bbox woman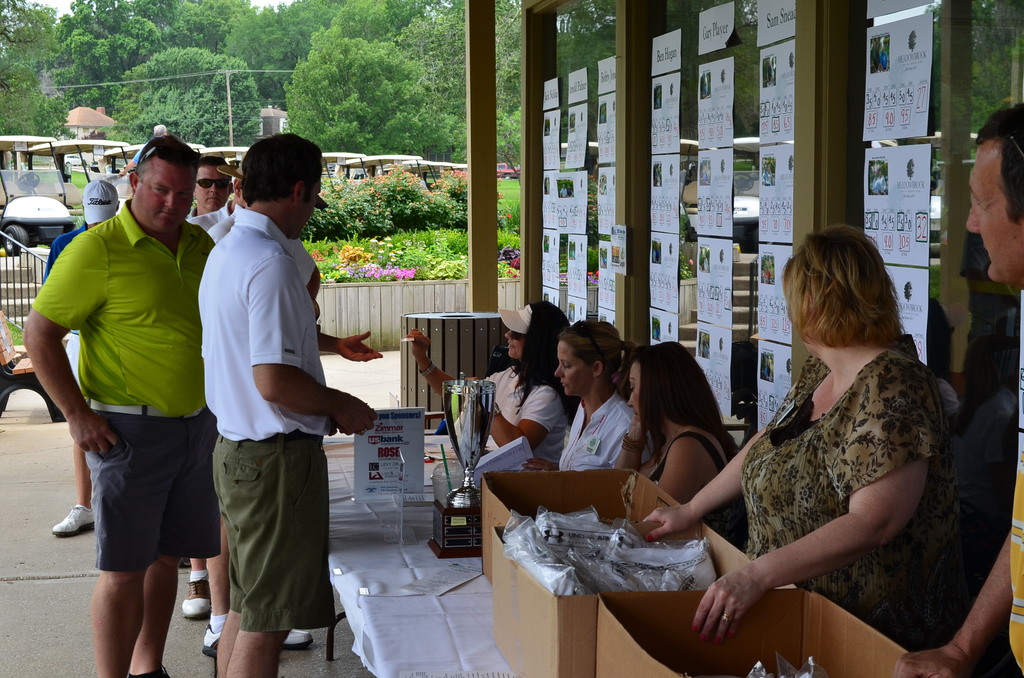
614, 341, 749, 542
